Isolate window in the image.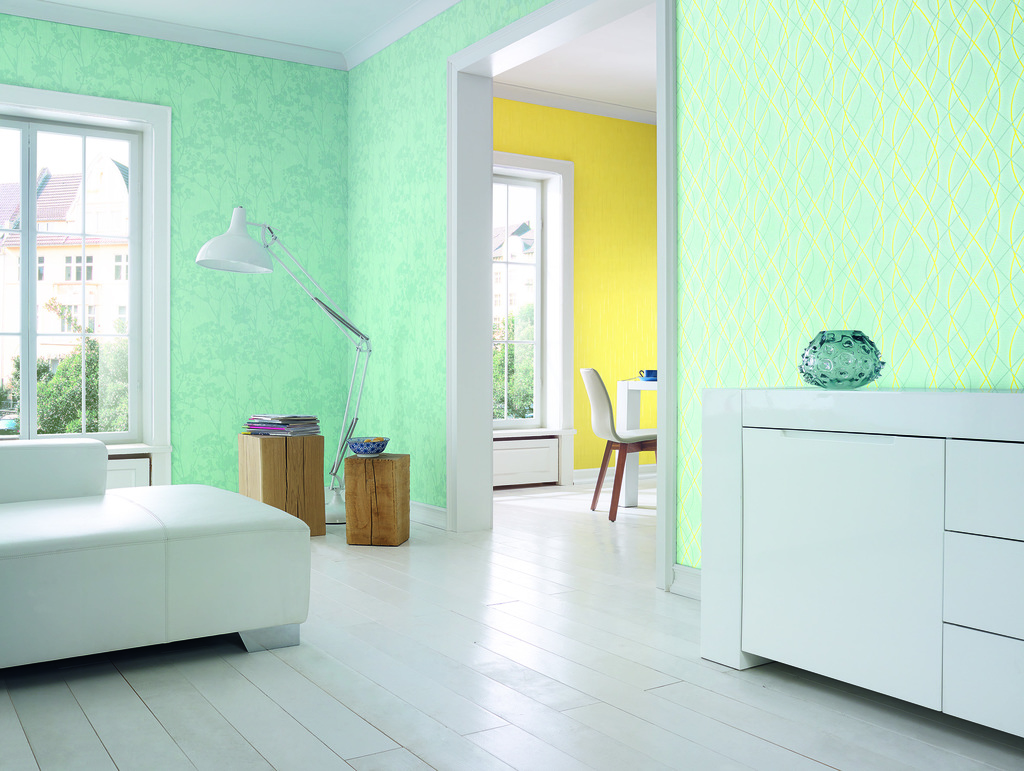
Isolated region: box(108, 251, 127, 279).
